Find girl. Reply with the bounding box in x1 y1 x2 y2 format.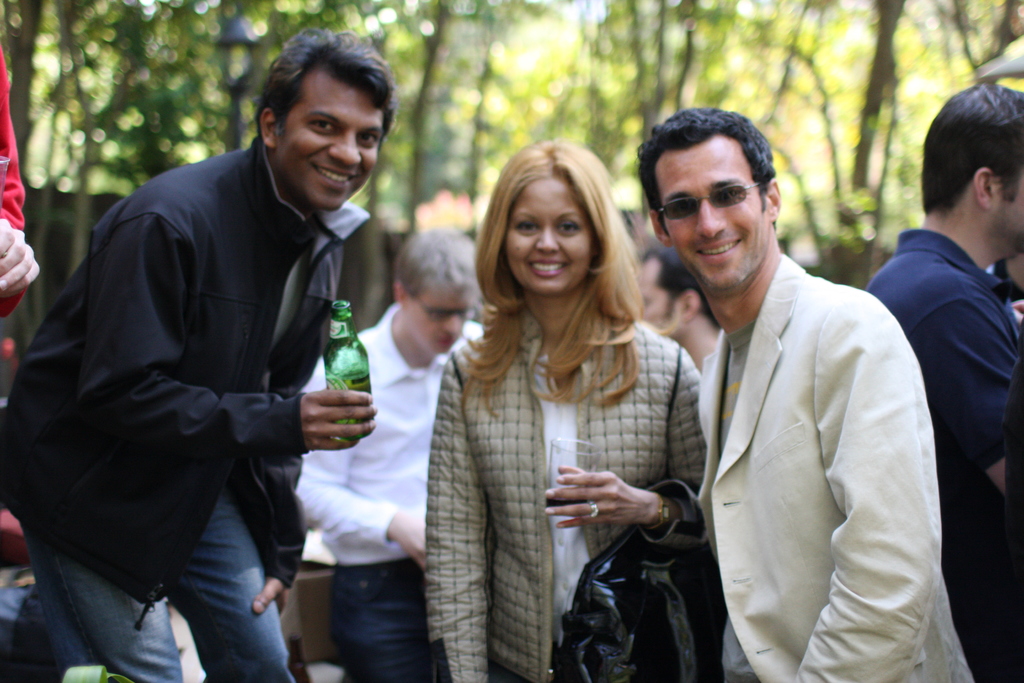
425 144 721 682.
